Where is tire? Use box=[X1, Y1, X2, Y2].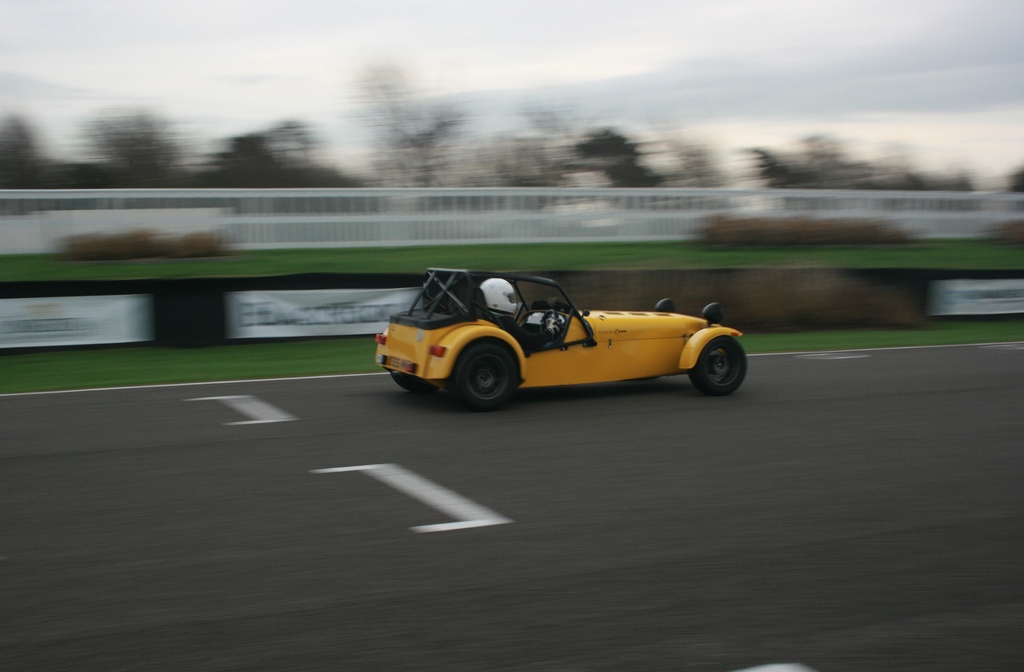
box=[686, 334, 748, 397].
